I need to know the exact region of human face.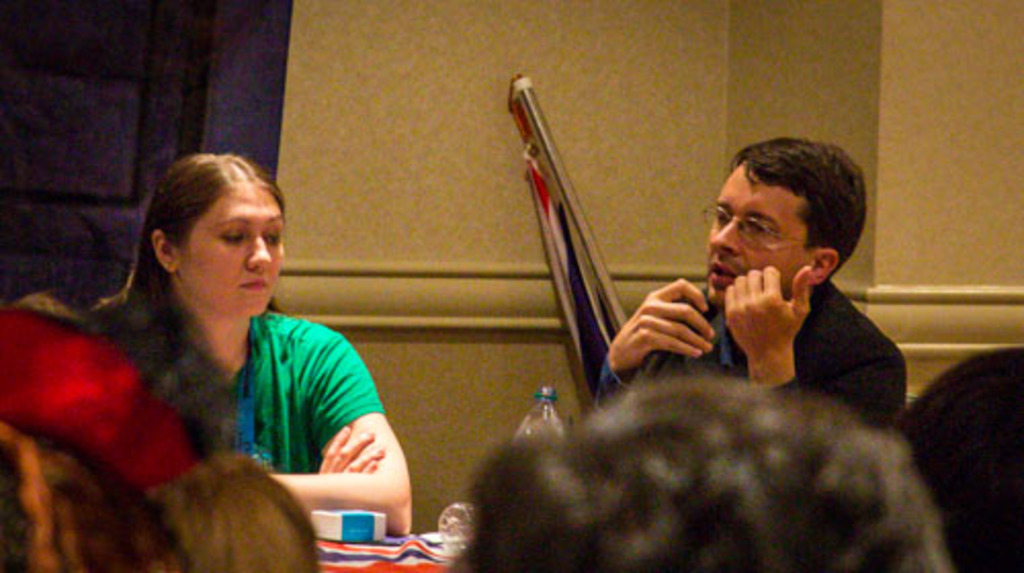
Region: (left=709, top=164, right=813, bottom=309).
